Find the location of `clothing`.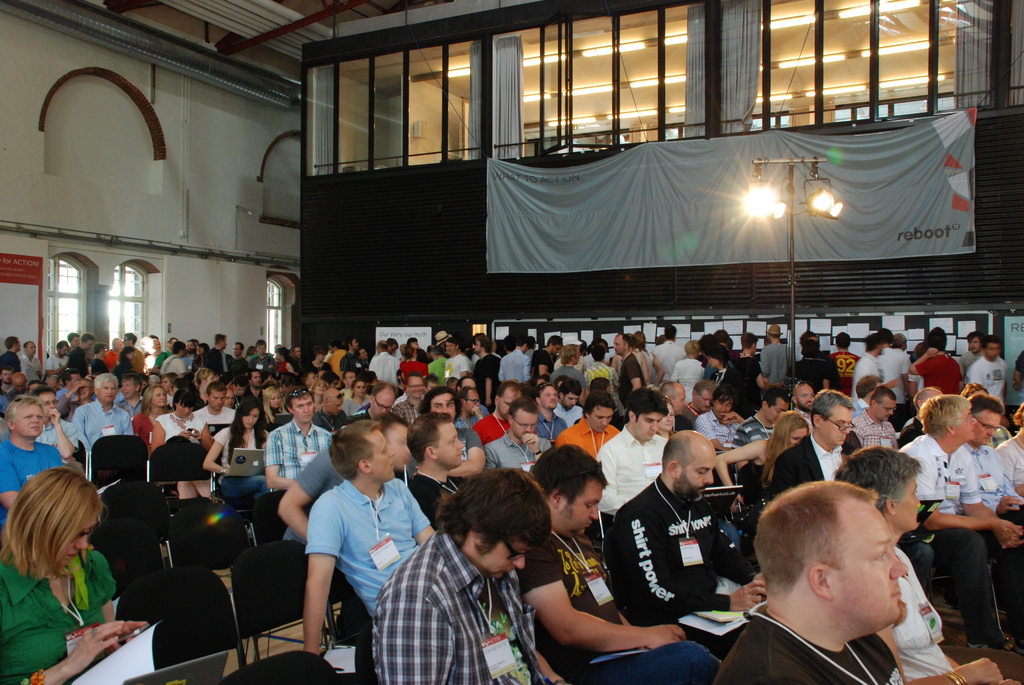
Location: detection(893, 546, 958, 684).
